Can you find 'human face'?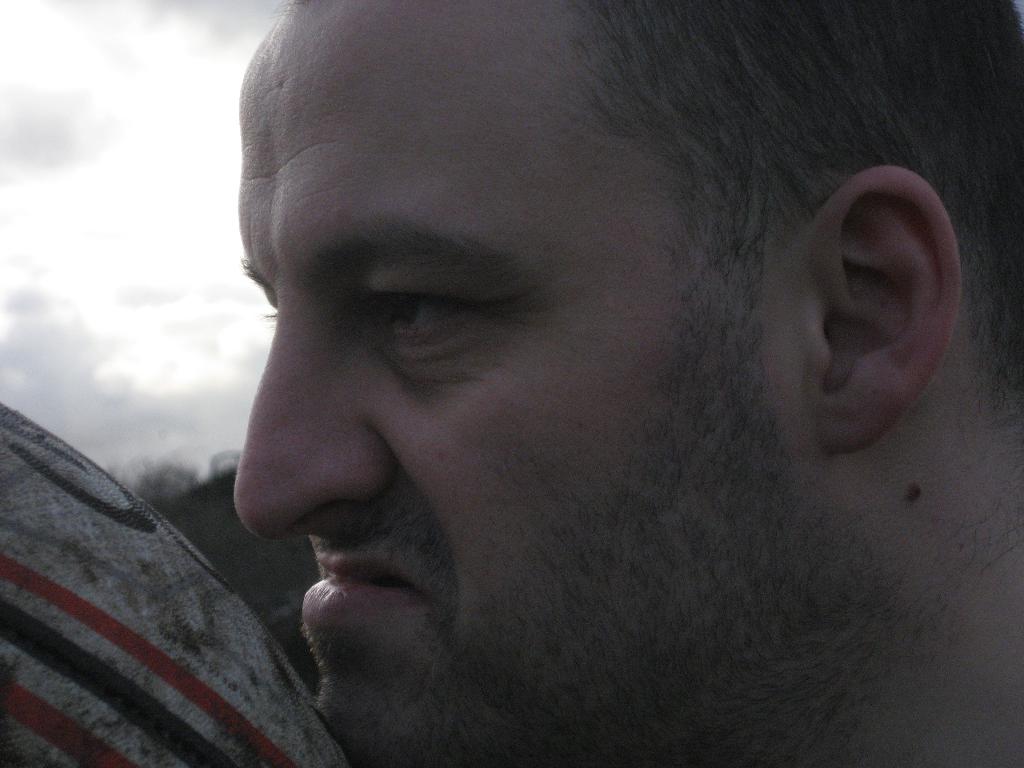
Yes, bounding box: pyautogui.locateOnScreen(230, 0, 829, 767).
